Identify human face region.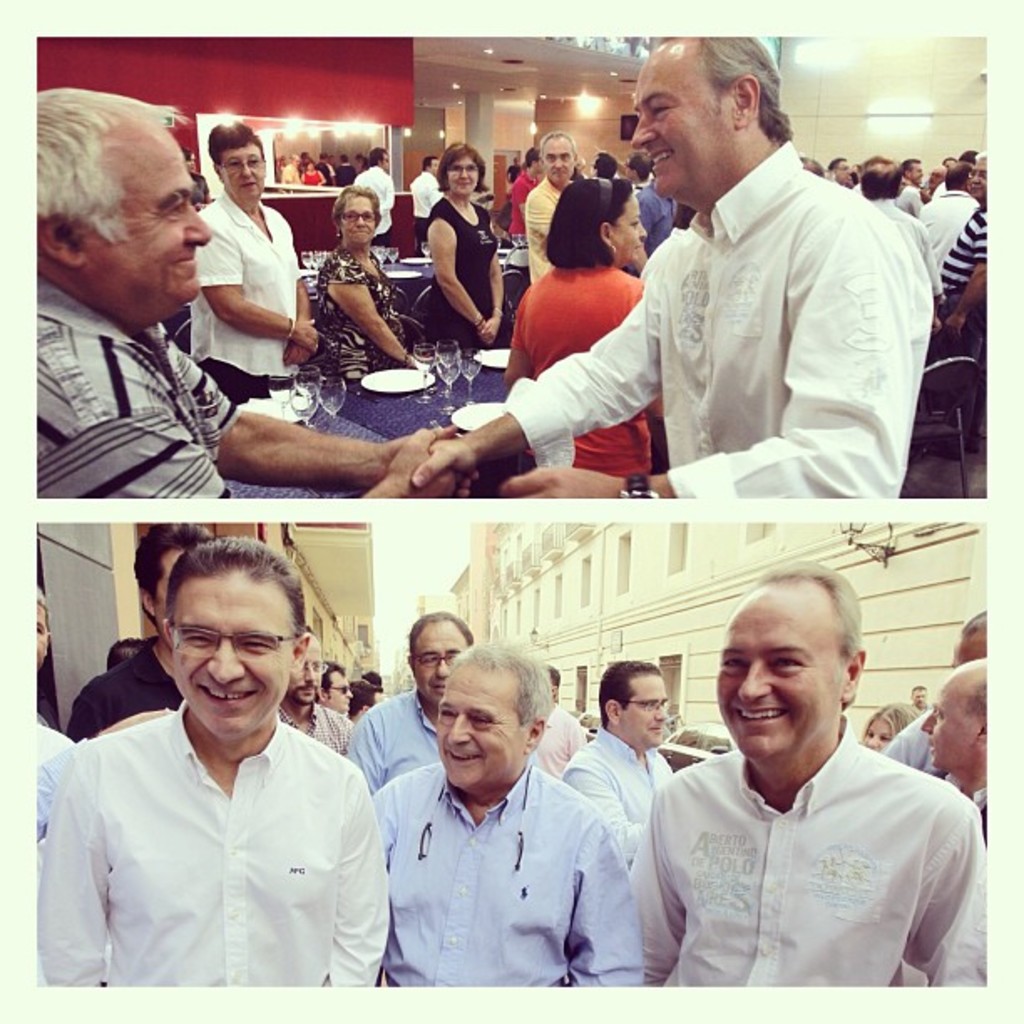
Region: bbox=(79, 124, 216, 305).
